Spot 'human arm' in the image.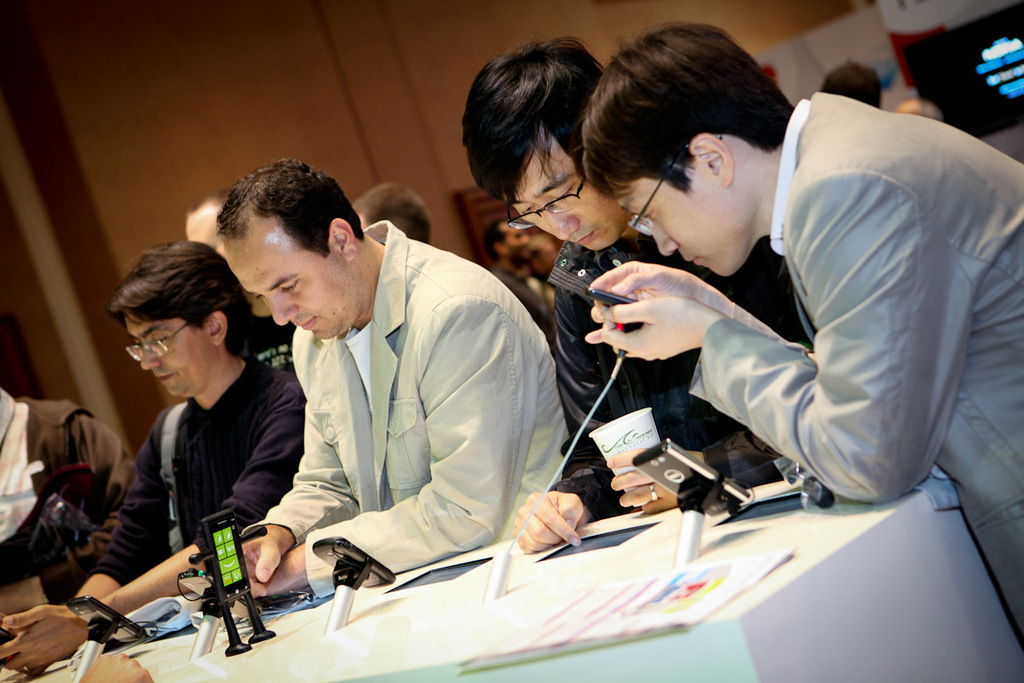
'human arm' found at Rect(585, 255, 802, 347).
